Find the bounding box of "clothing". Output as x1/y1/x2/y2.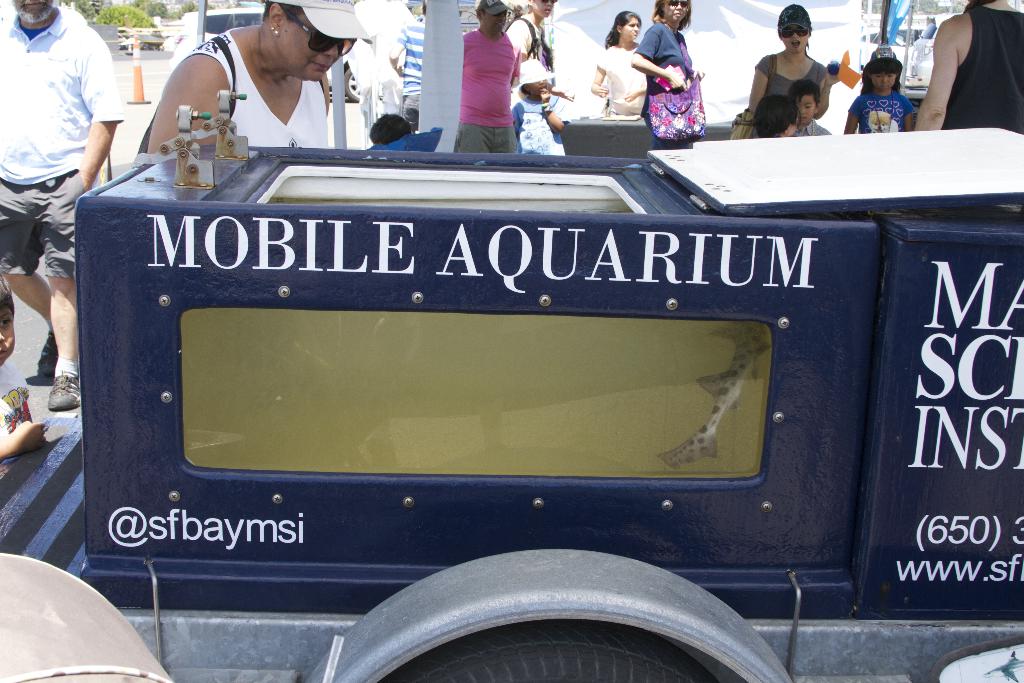
790/117/829/136.
